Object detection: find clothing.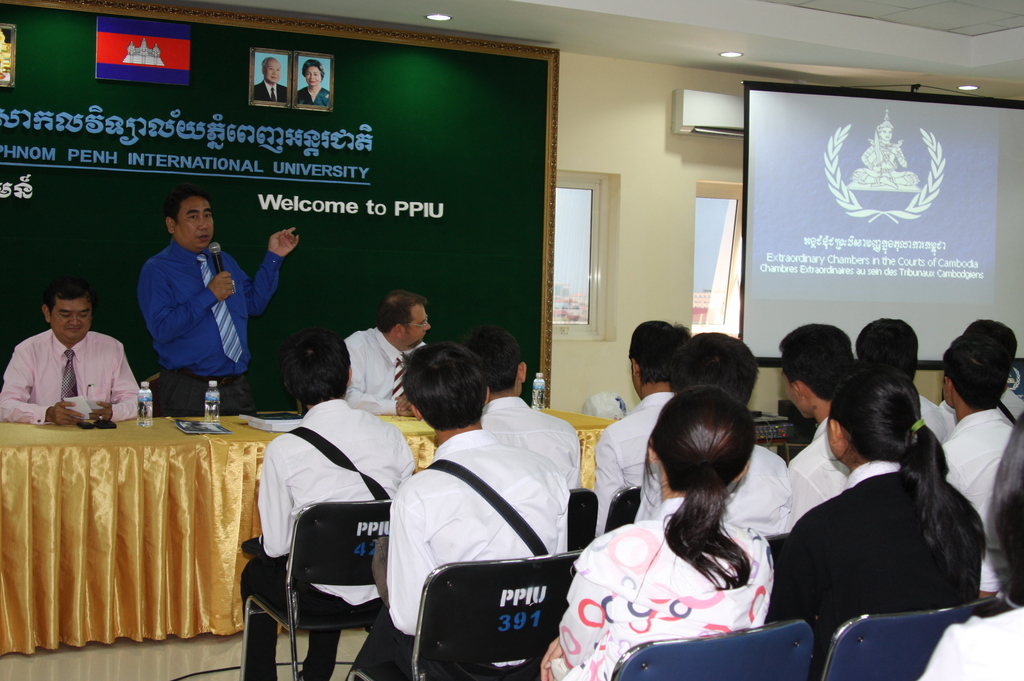
bbox=(260, 405, 395, 680).
